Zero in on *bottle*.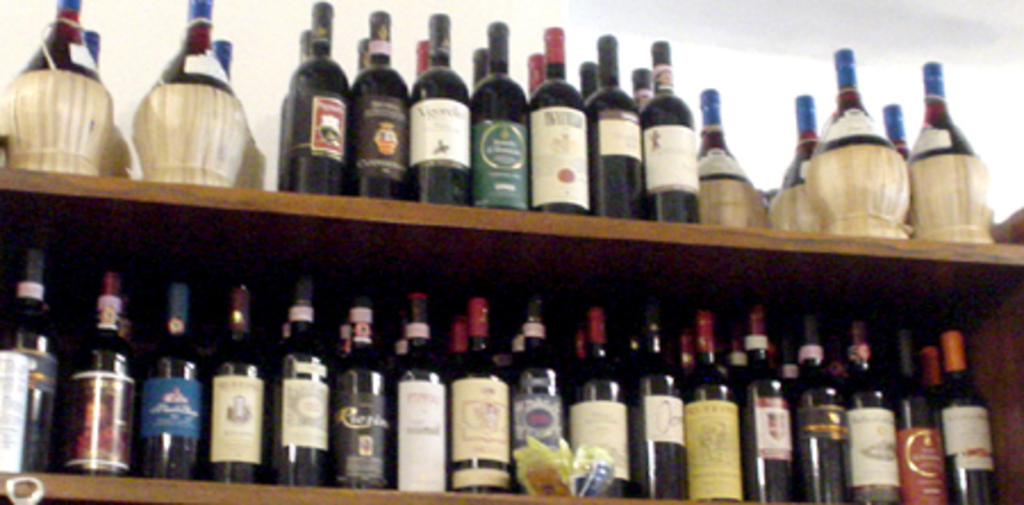
Zeroed in: {"left": 792, "top": 321, "right": 851, "bottom": 503}.
